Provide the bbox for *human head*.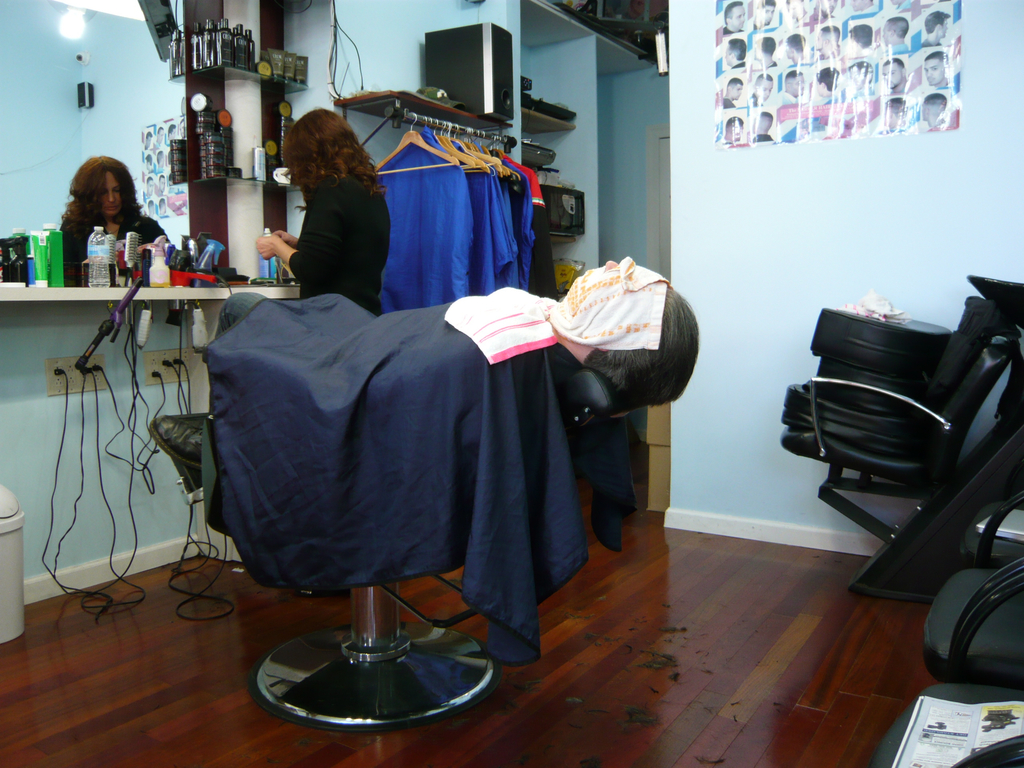
[728, 77, 742, 98].
